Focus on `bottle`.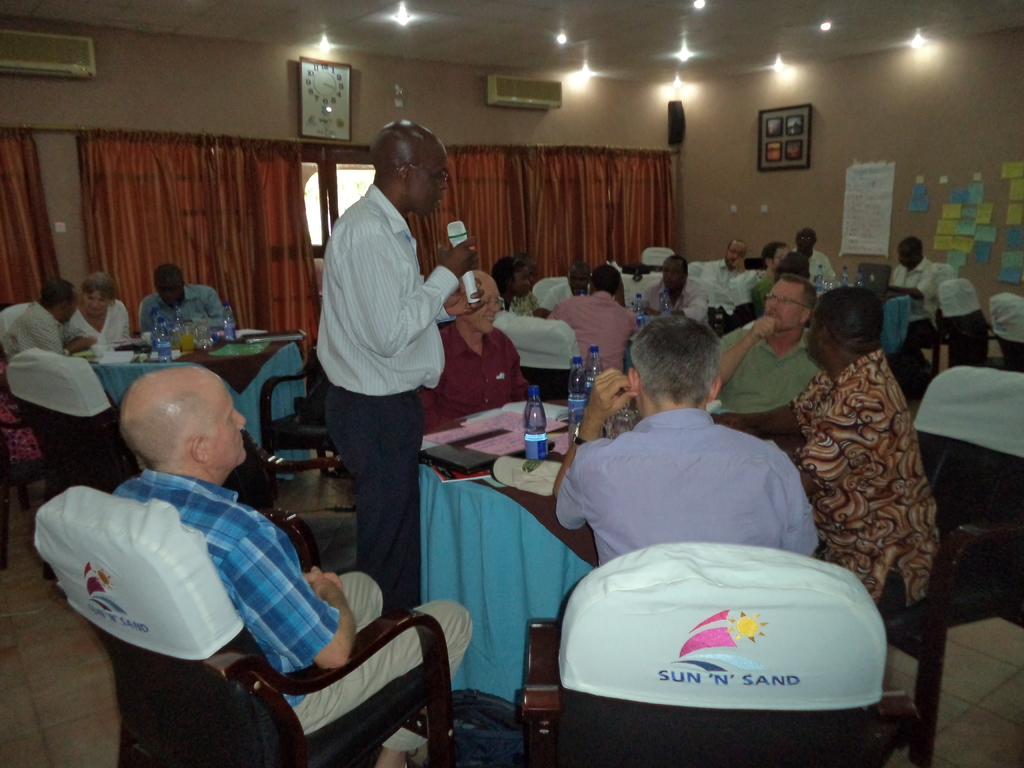
Focused at crop(813, 264, 829, 304).
